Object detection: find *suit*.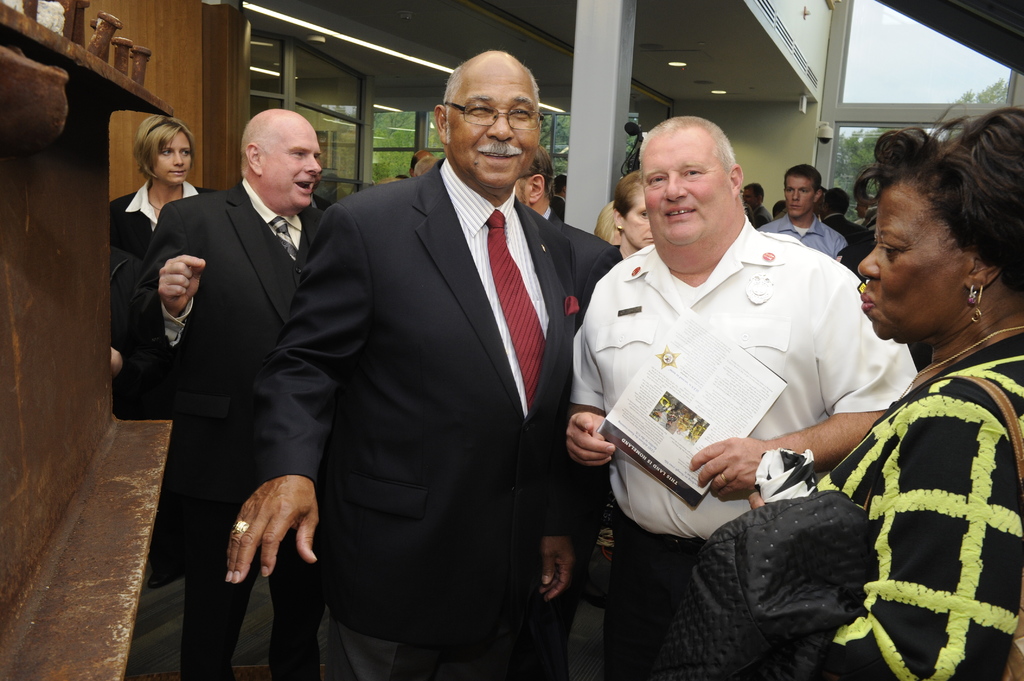
x1=823, y1=210, x2=878, y2=272.
